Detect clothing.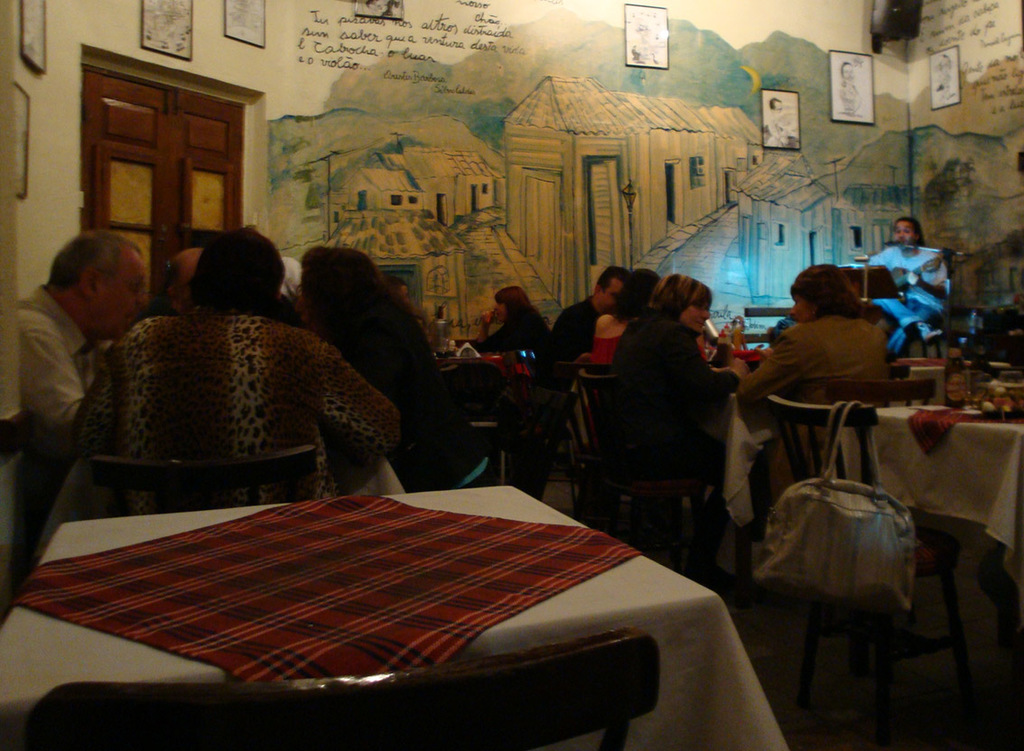
Detected at {"x1": 865, "y1": 243, "x2": 949, "y2": 349}.
